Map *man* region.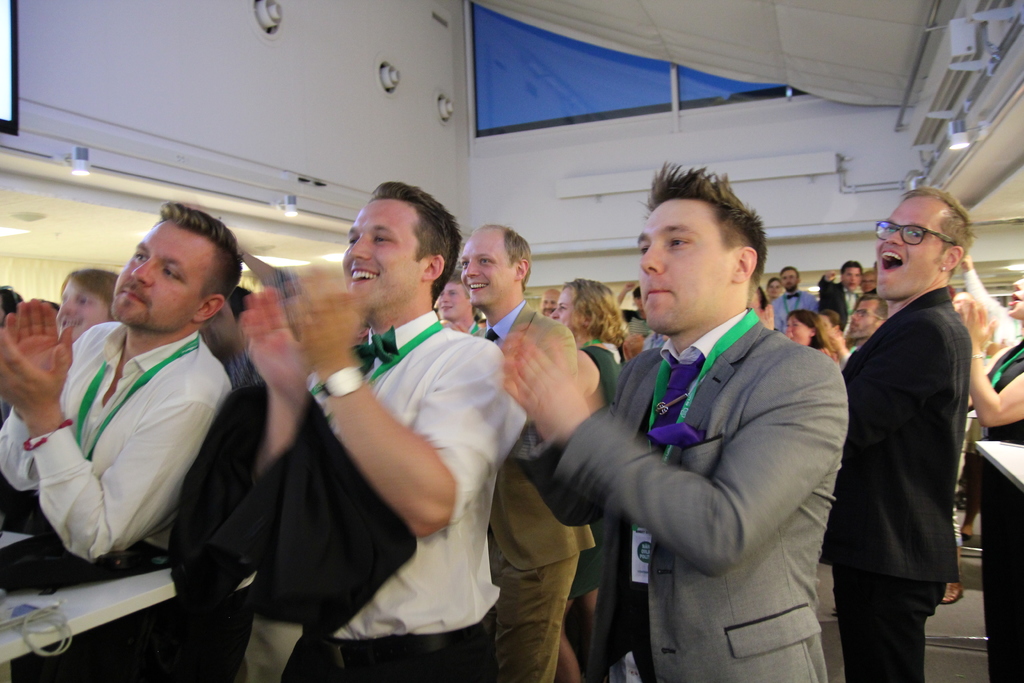
Mapped to box=[825, 295, 886, 363].
